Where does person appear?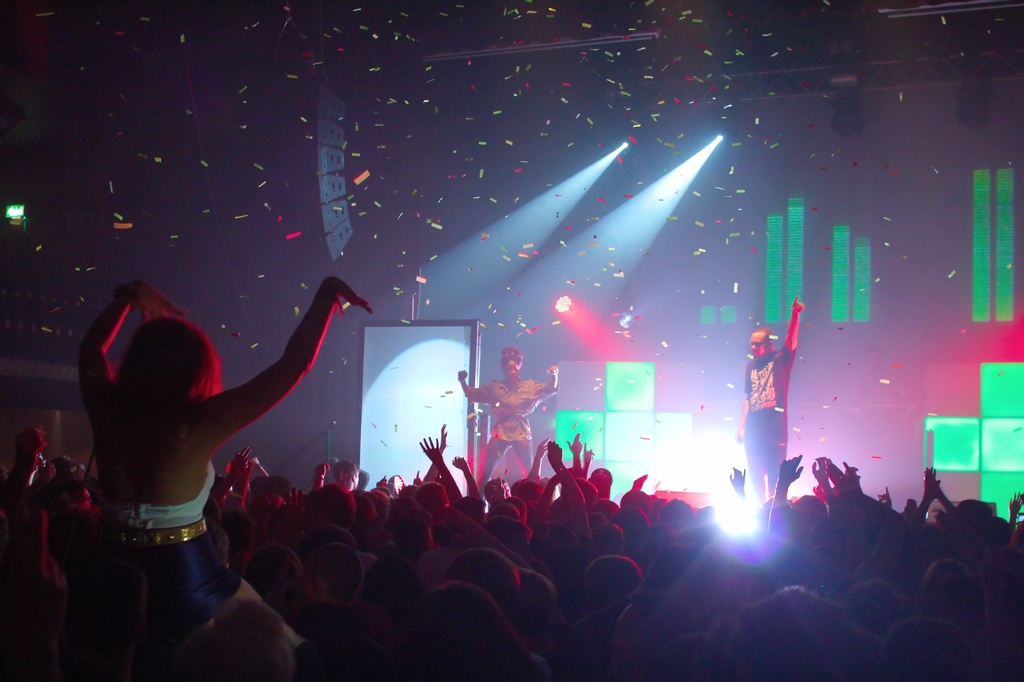
Appears at [left=733, top=294, right=808, bottom=508].
